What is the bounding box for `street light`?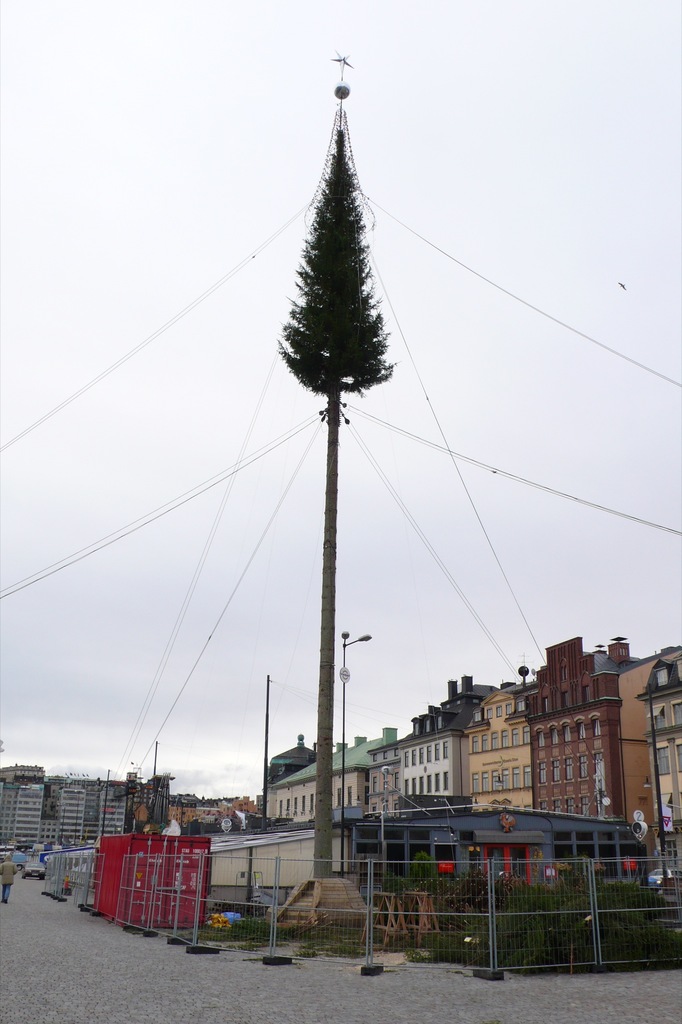
<region>376, 762, 399, 816</region>.
